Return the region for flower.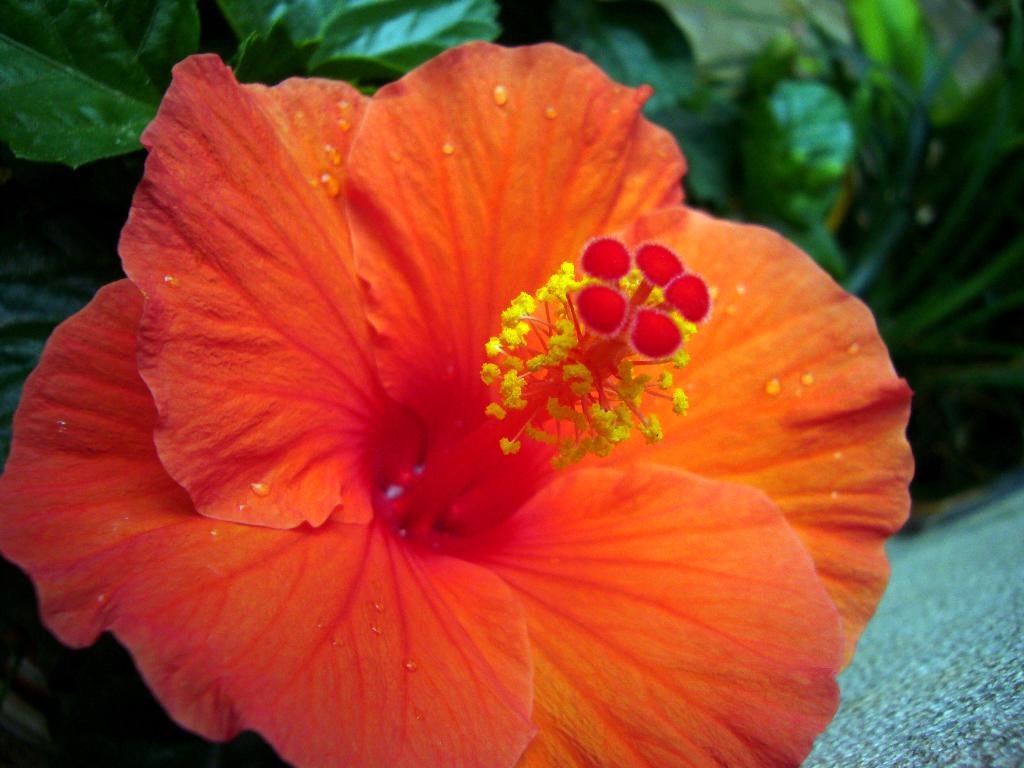
(left=35, top=51, right=912, bottom=744).
